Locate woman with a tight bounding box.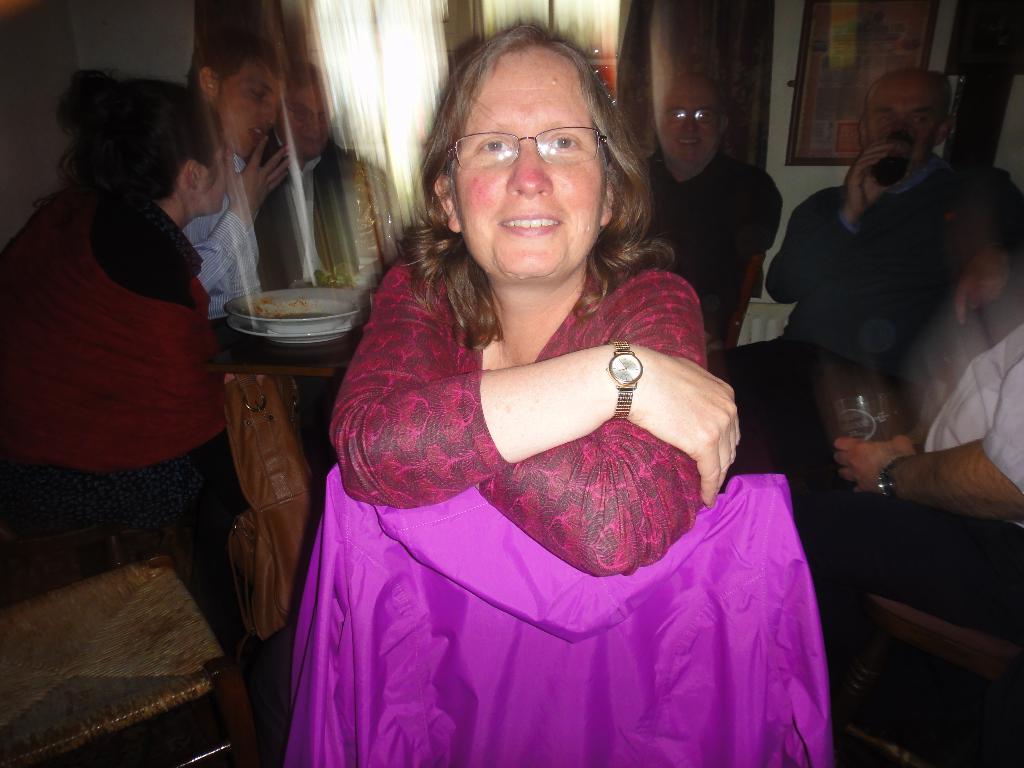
locate(329, 24, 746, 575).
